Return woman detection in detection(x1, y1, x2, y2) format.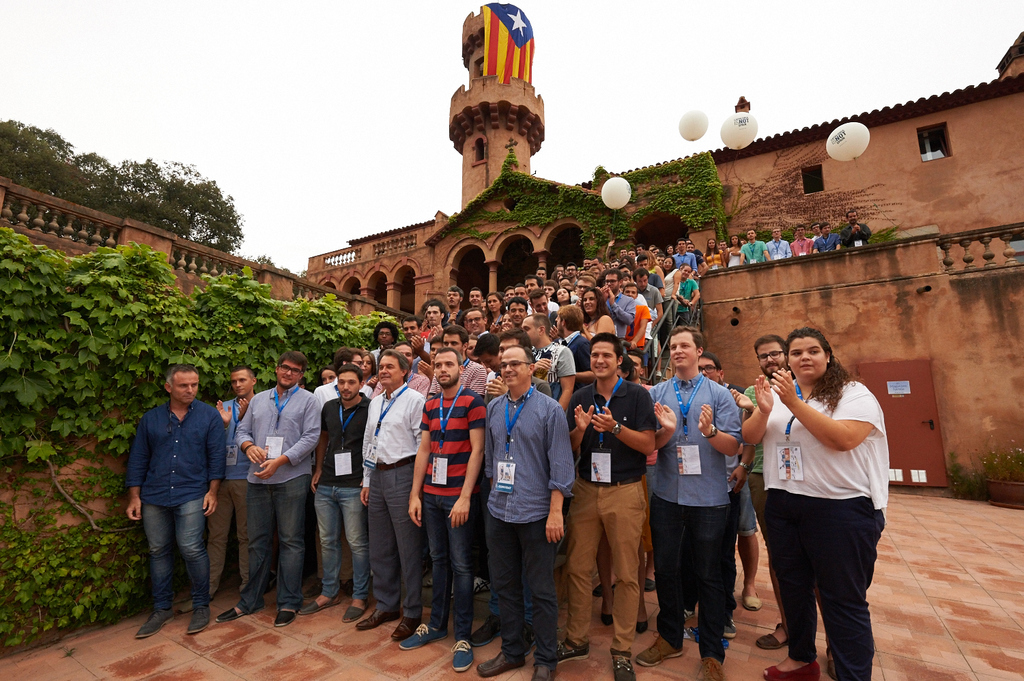
detection(554, 285, 569, 310).
